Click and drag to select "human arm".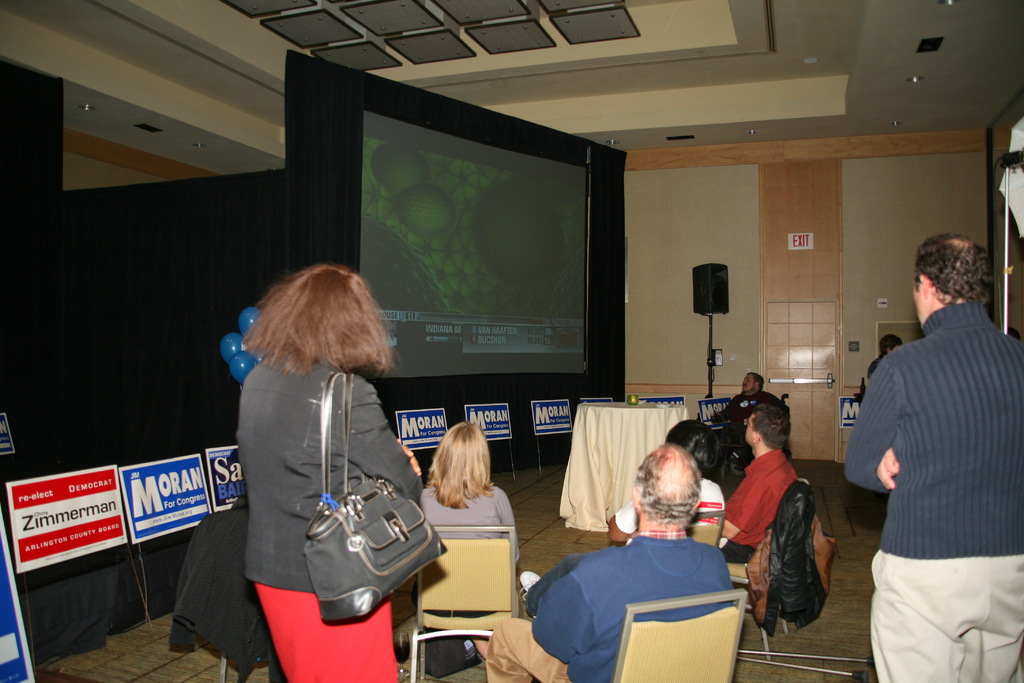
Selection: locate(877, 447, 902, 491).
